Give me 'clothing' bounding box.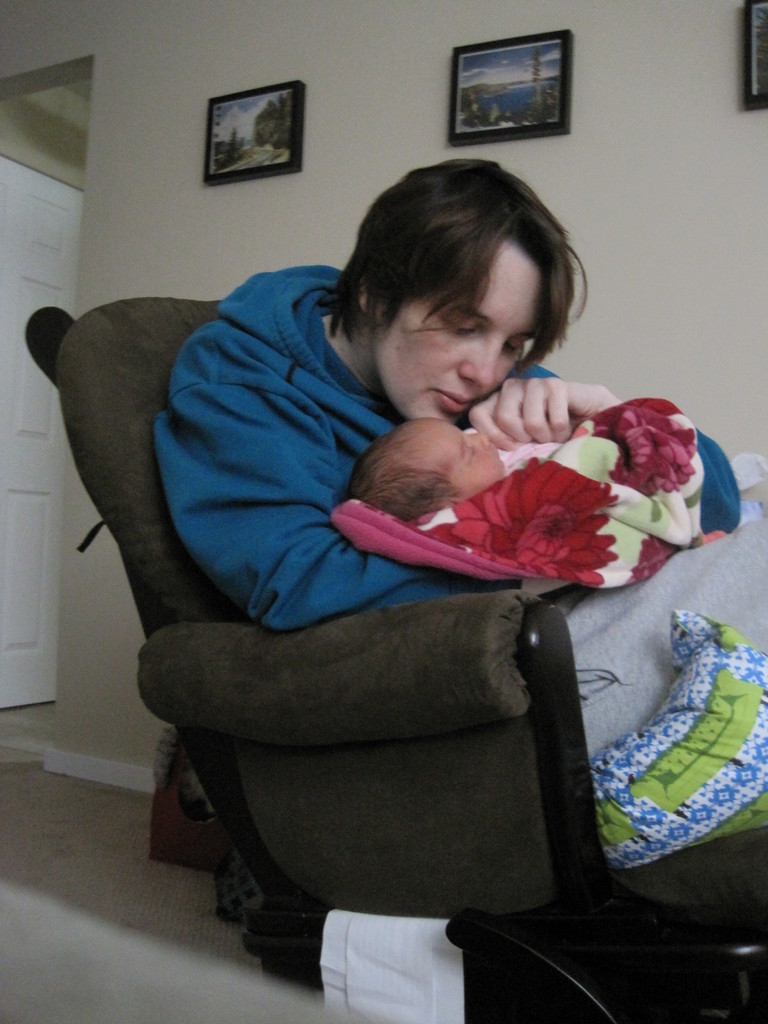
crop(468, 428, 566, 468).
